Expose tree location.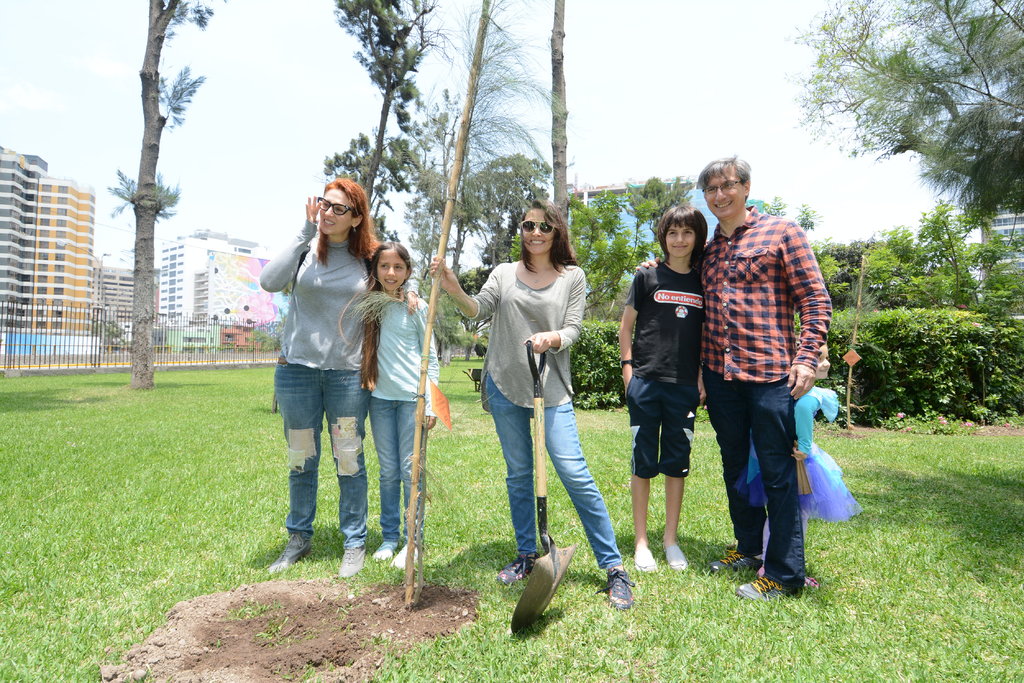
Exposed at BBox(806, 0, 1023, 225).
